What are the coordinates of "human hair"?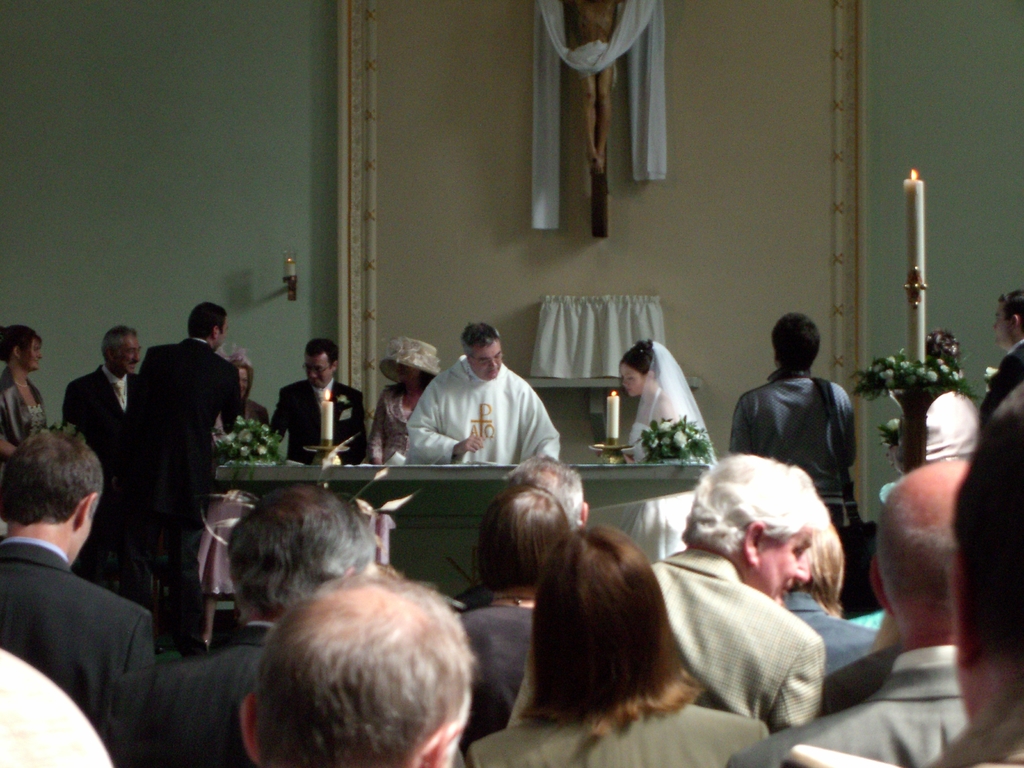
box=[382, 372, 435, 395].
